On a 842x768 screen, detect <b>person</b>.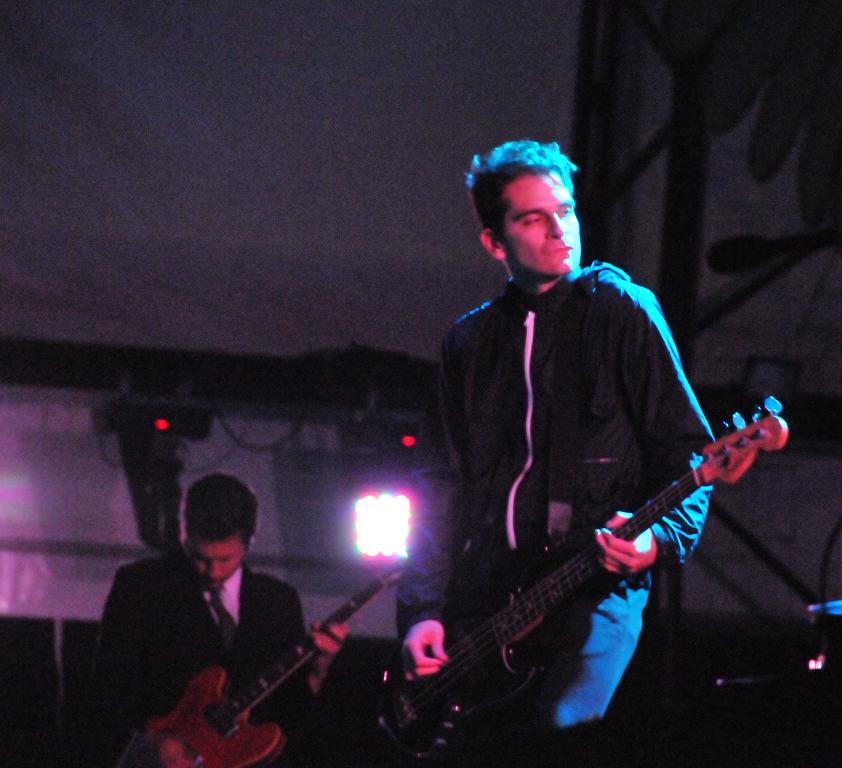
(100, 469, 354, 767).
